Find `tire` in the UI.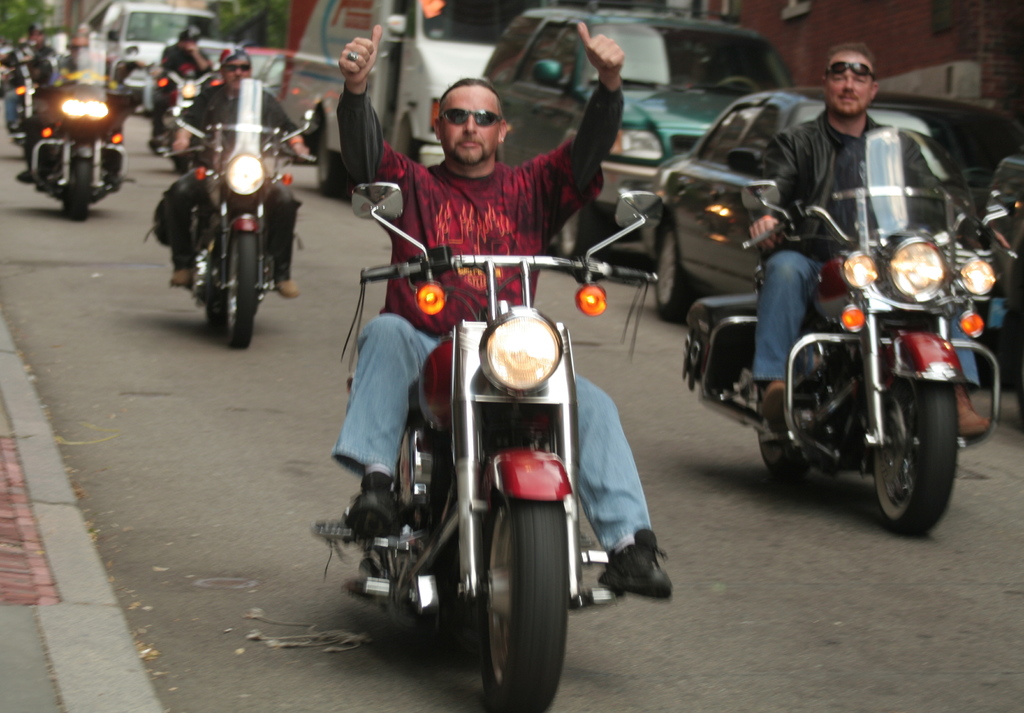
UI element at 227 232 258 349.
